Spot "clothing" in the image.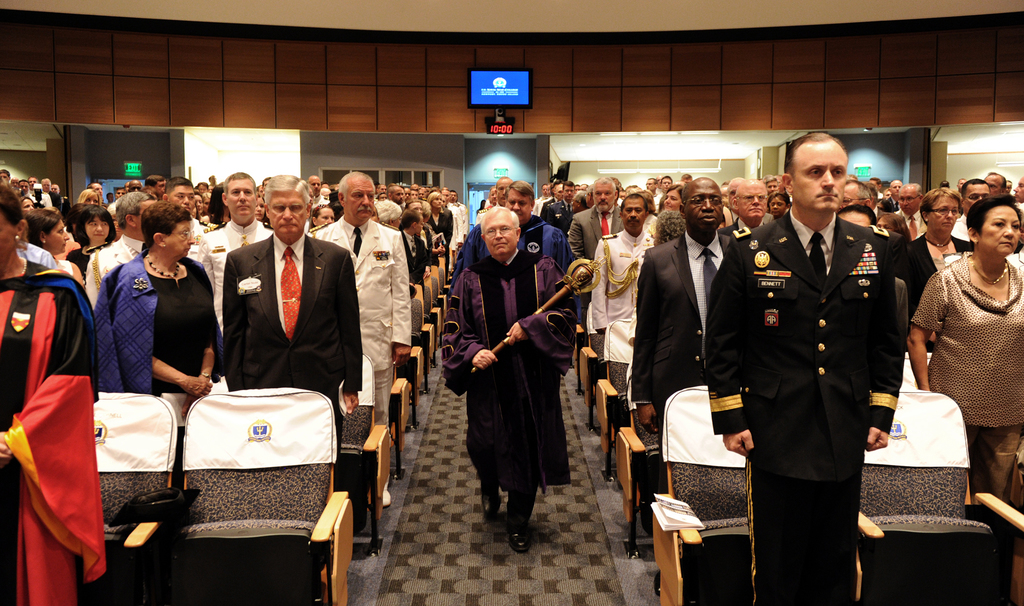
"clothing" found at (left=92, top=249, right=230, bottom=397).
